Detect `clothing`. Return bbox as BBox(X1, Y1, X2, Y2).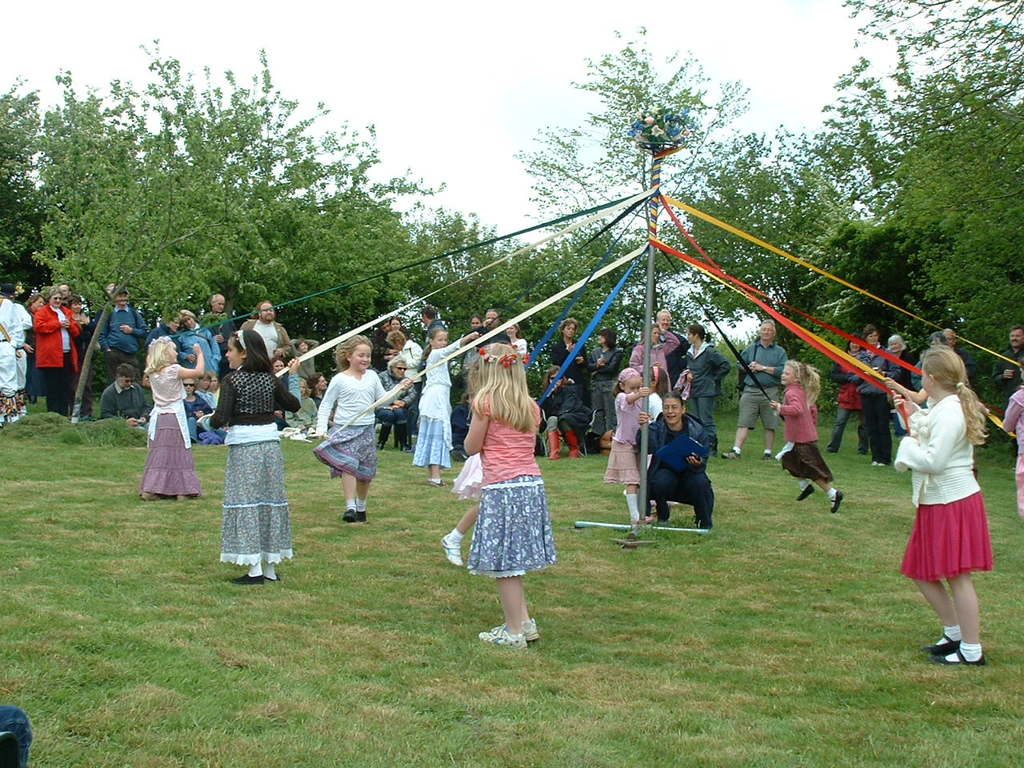
BBox(889, 350, 914, 396).
